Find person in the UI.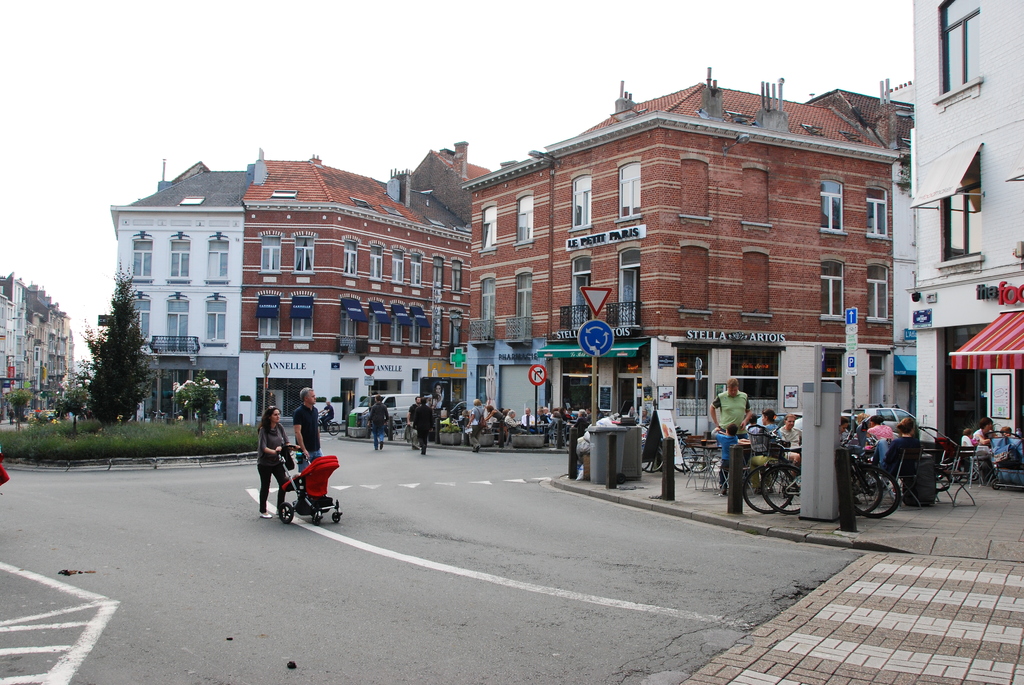
UI element at detection(836, 413, 858, 450).
